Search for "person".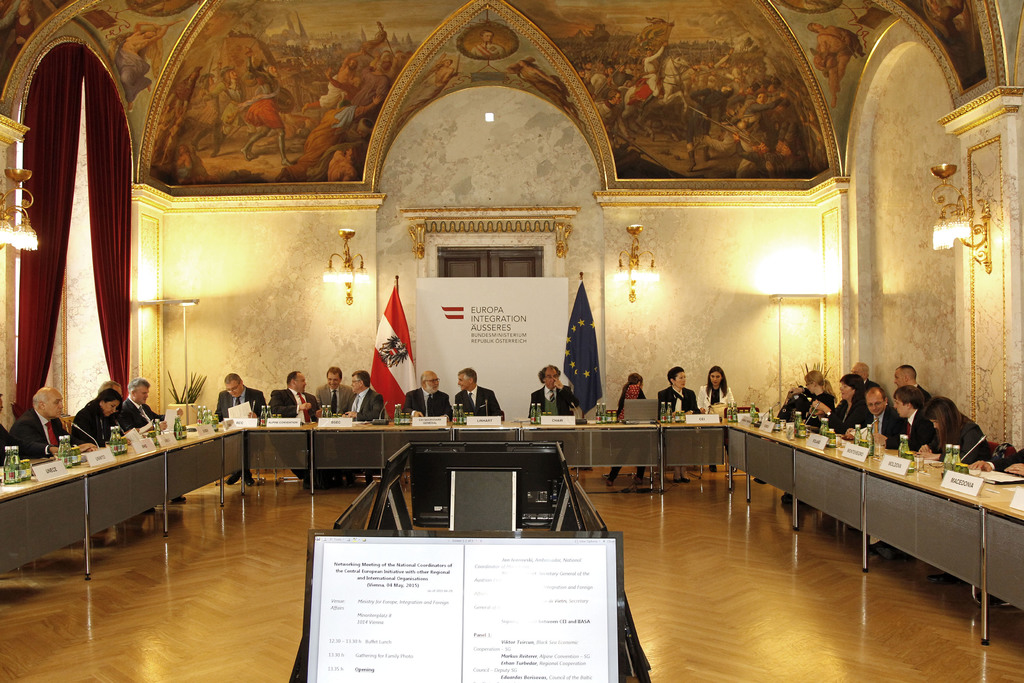
Found at [918, 392, 989, 465].
